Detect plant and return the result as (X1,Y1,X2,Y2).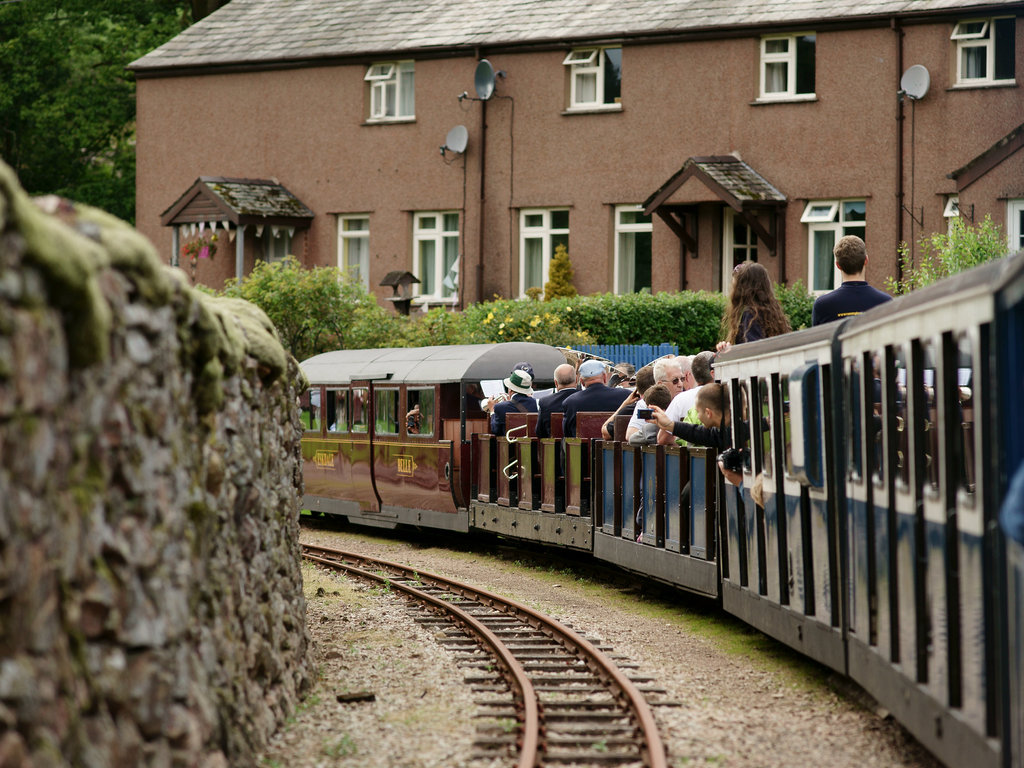
(886,209,1010,291).
